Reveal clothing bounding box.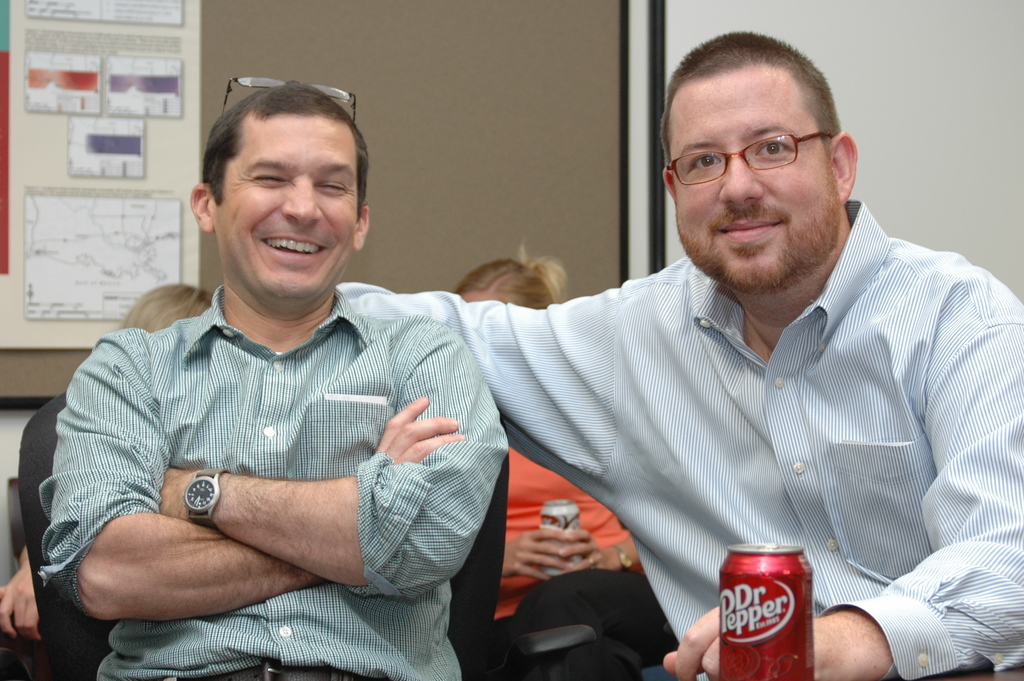
Revealed: [21,388,123,680].
